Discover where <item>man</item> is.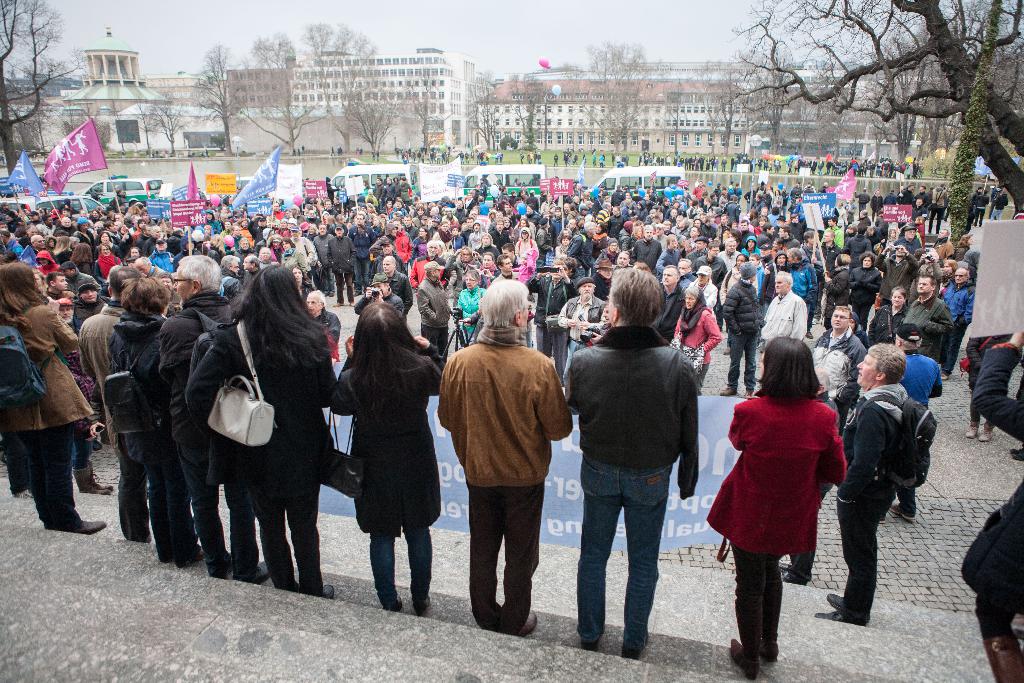
Discovered at detection(904, 275, 949, 402).
